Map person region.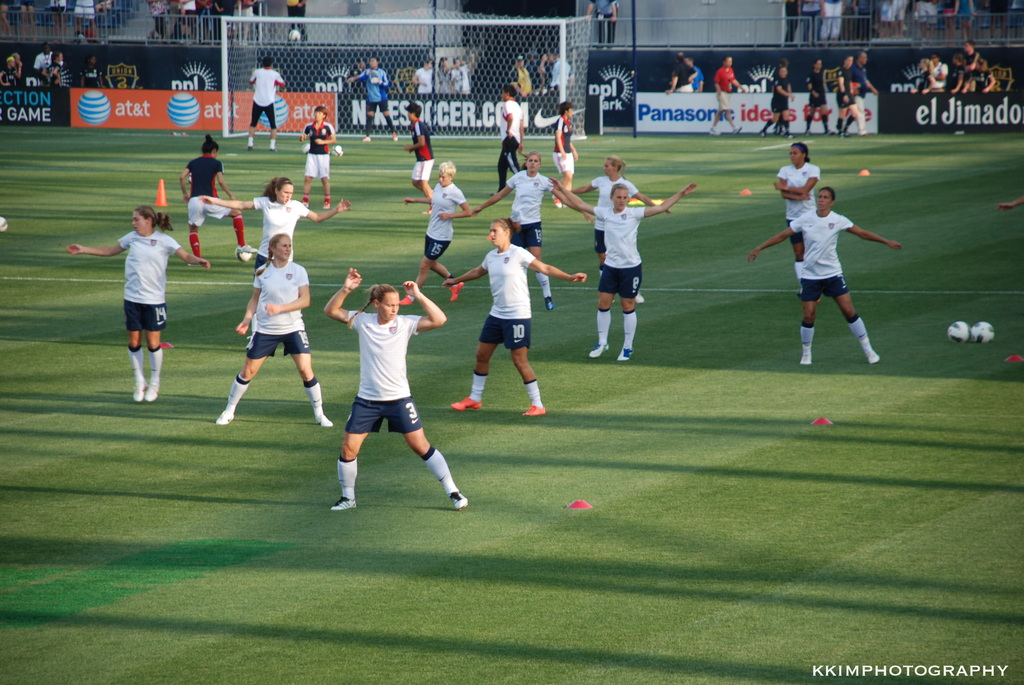
Mapped to 444 219 588 424.
